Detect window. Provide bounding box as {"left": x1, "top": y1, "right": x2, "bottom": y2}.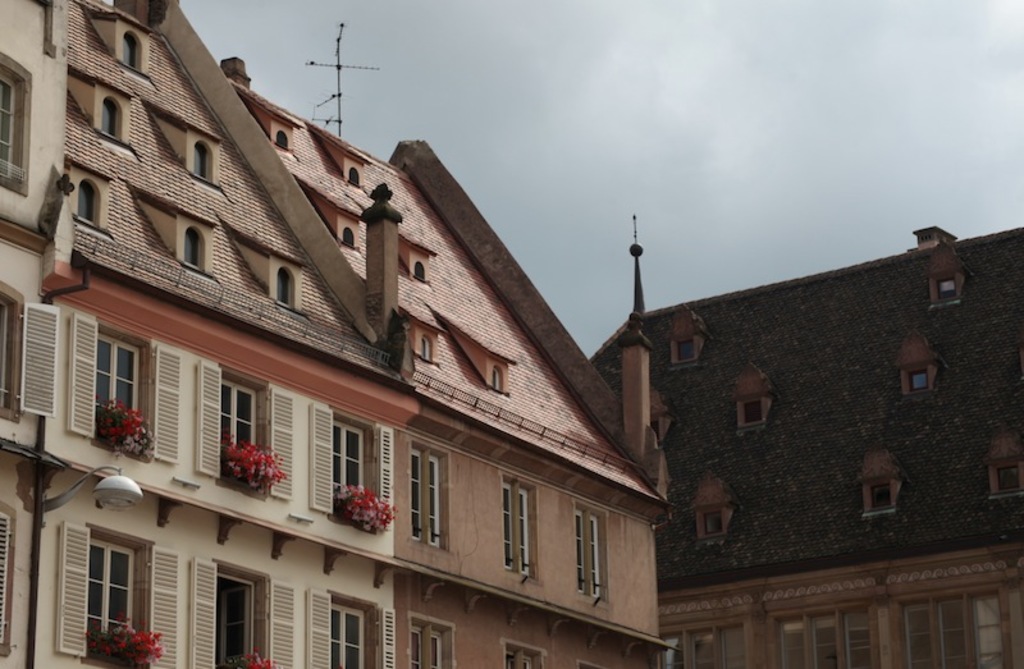
{"left": 104, "top": 102, "right": 123, "bottom": 139}.
